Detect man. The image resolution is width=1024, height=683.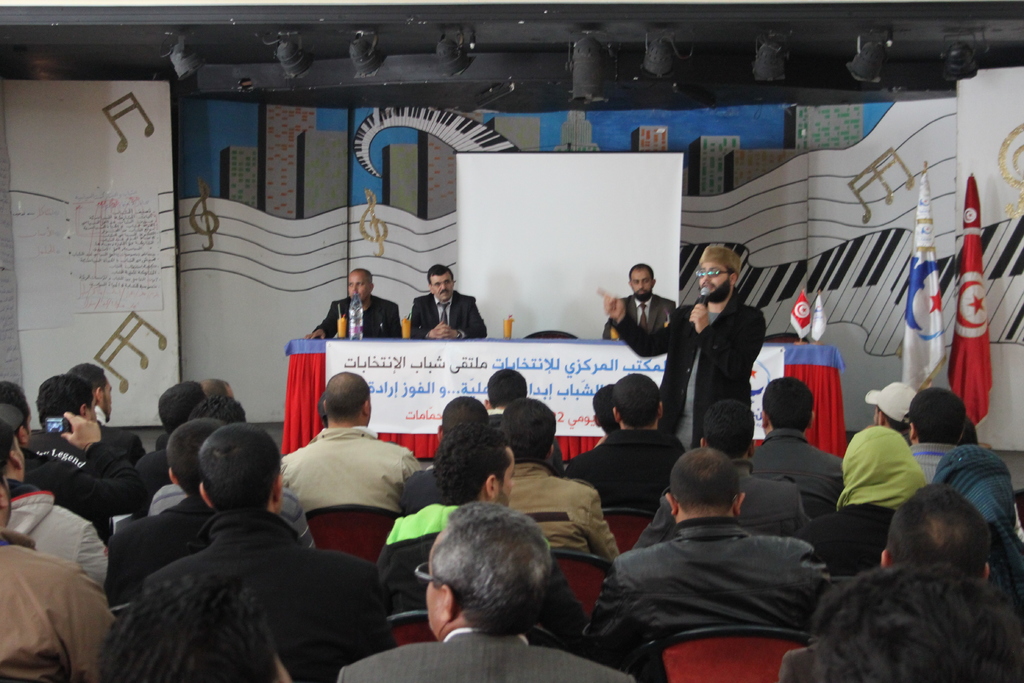
783, 566, 1023, 682.
